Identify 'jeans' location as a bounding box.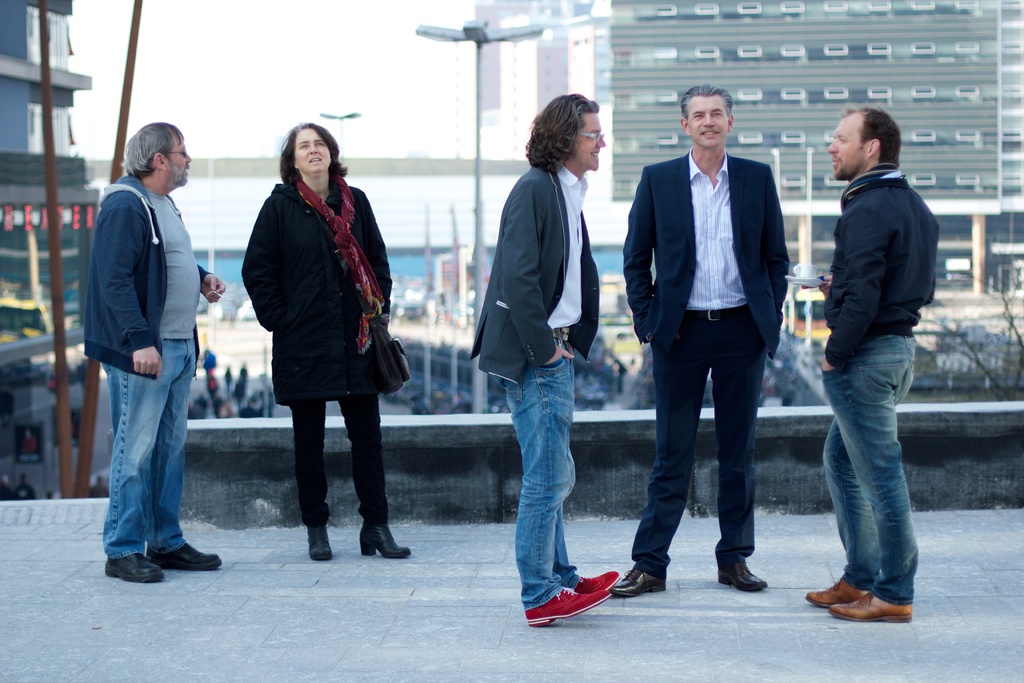
[left=822, top=334, right=935, bottom=627].
